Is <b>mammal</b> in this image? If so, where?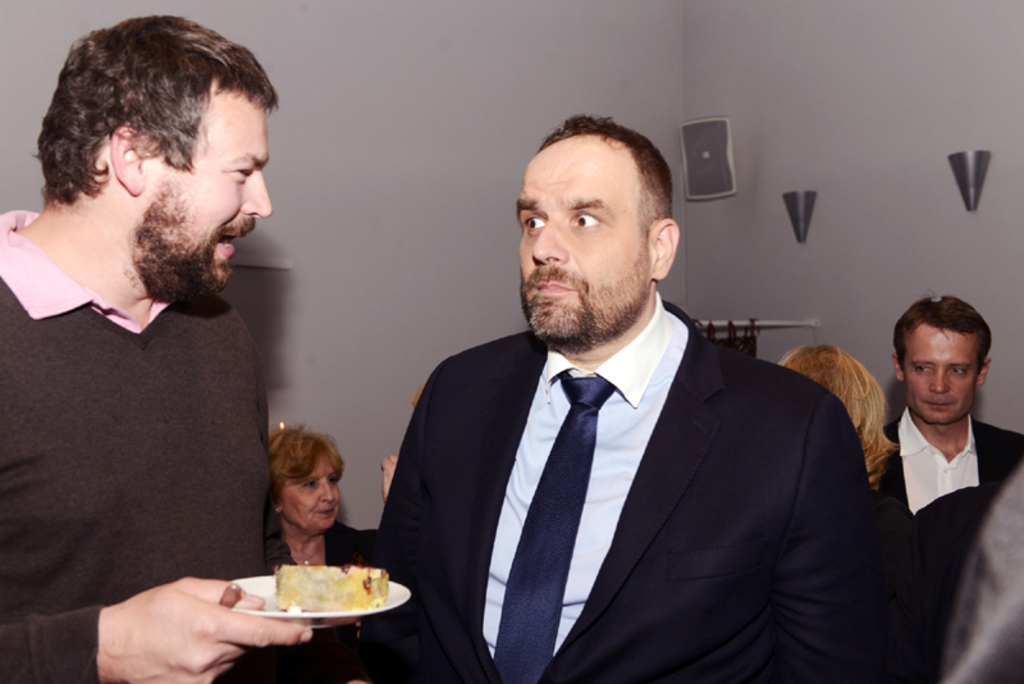
Yes, at crop(259, 423, 401, 683).
